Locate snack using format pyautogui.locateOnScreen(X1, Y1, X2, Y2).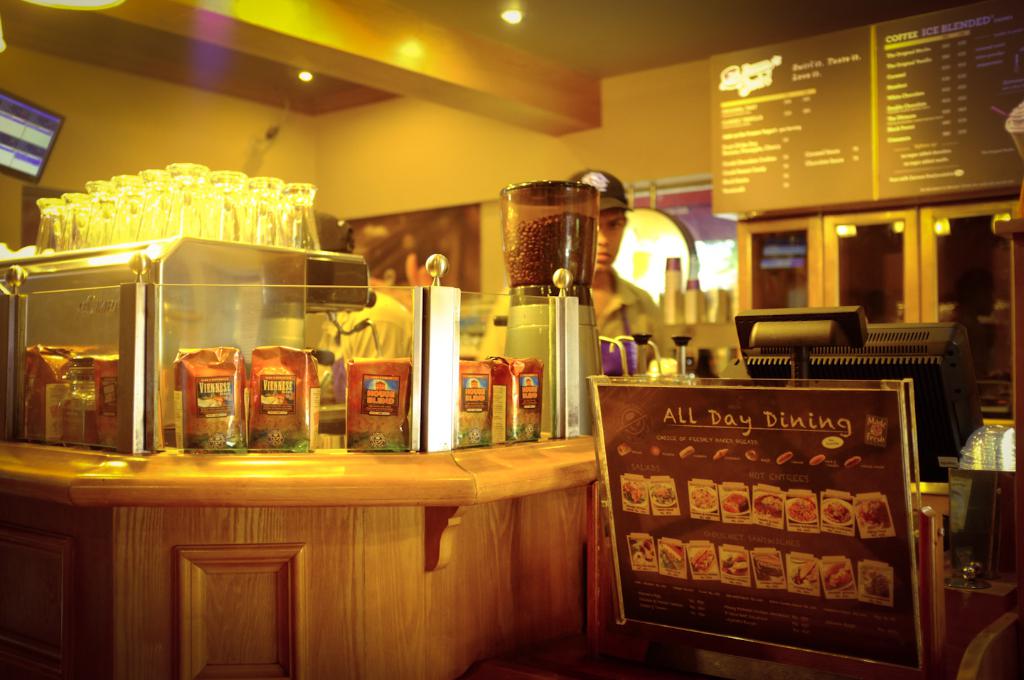
pyautogui.locateOnScreen(689, 484, 718, 511).
